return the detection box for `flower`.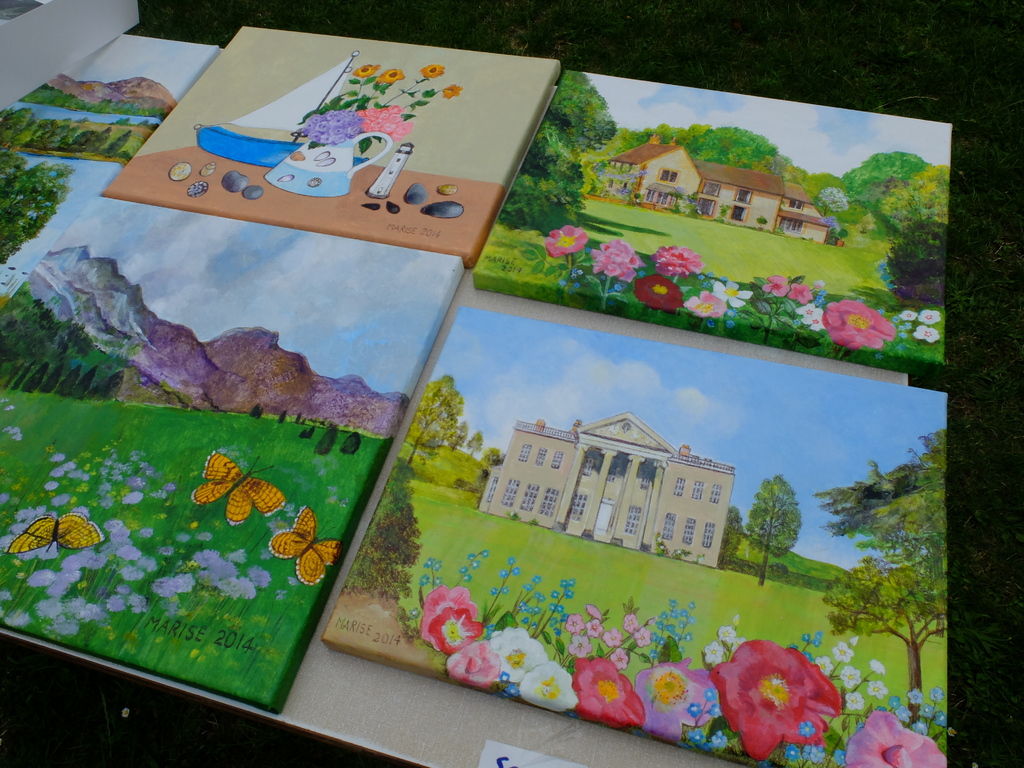
box(689, 732, 706, 744).
